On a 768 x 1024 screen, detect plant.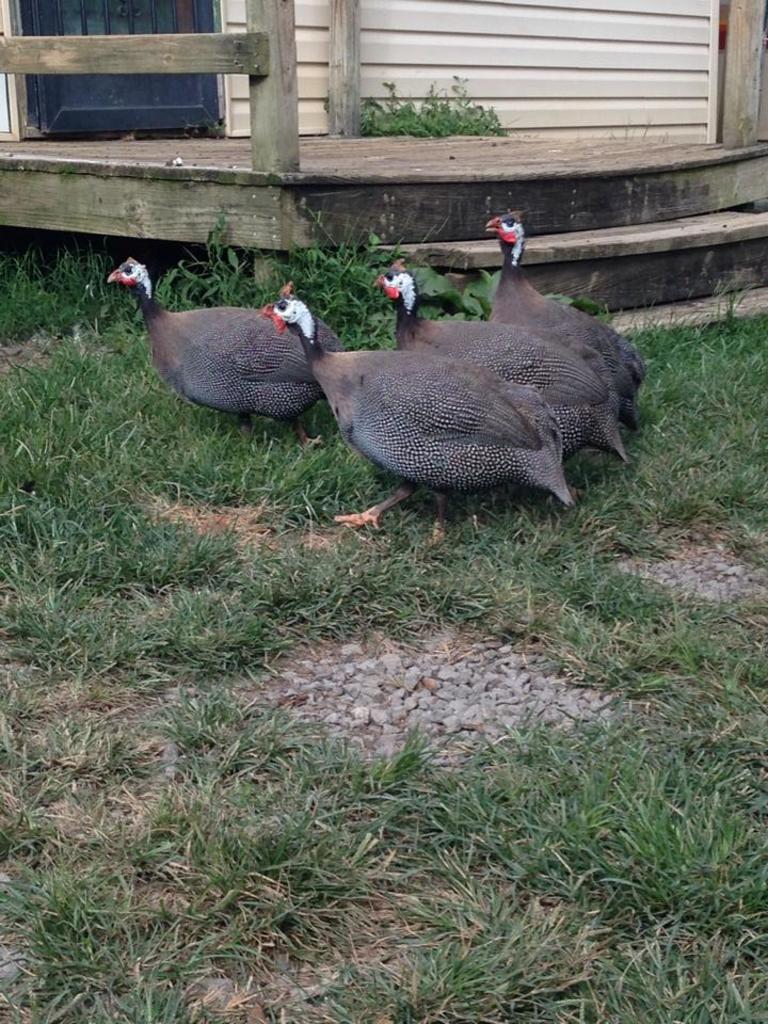
<region>327, 71, 514, 129</region>.
